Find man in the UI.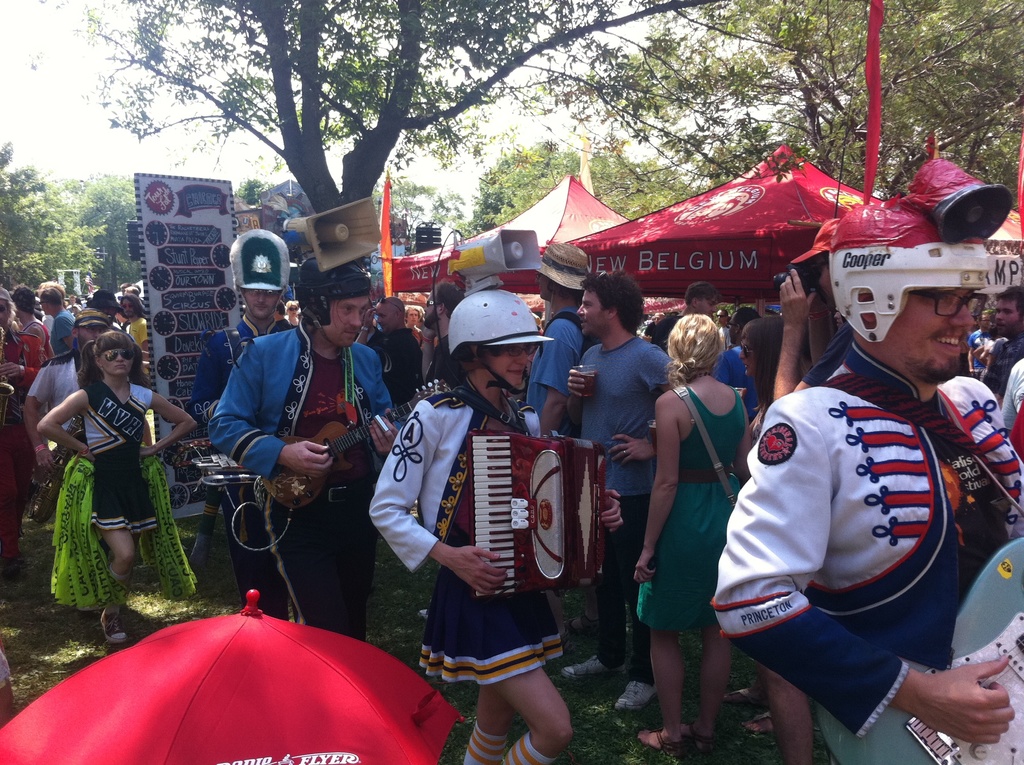
UI element at (559,271,671,711).
